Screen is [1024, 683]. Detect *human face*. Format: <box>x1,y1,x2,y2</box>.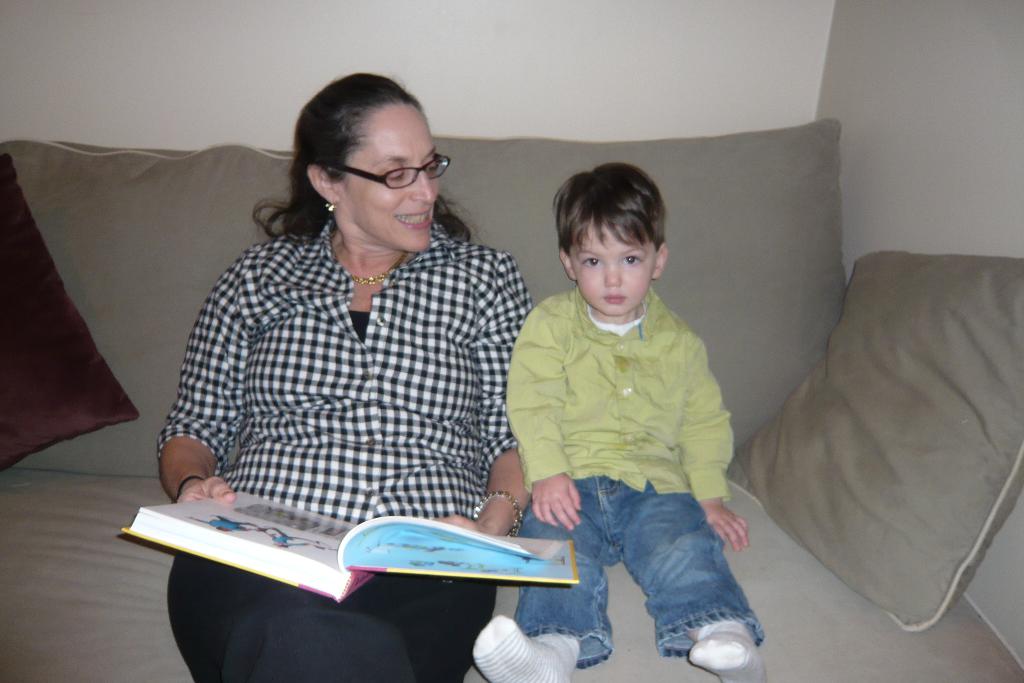
<box>571,227,658,315</box>.
